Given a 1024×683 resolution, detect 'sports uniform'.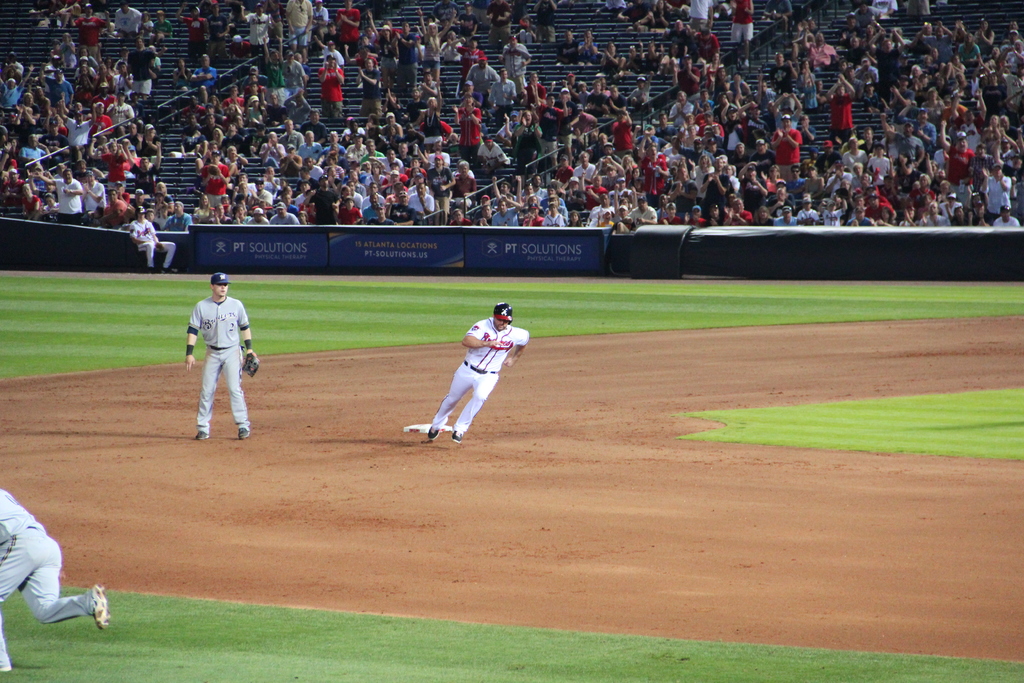
(554, 161, 574, 177).
